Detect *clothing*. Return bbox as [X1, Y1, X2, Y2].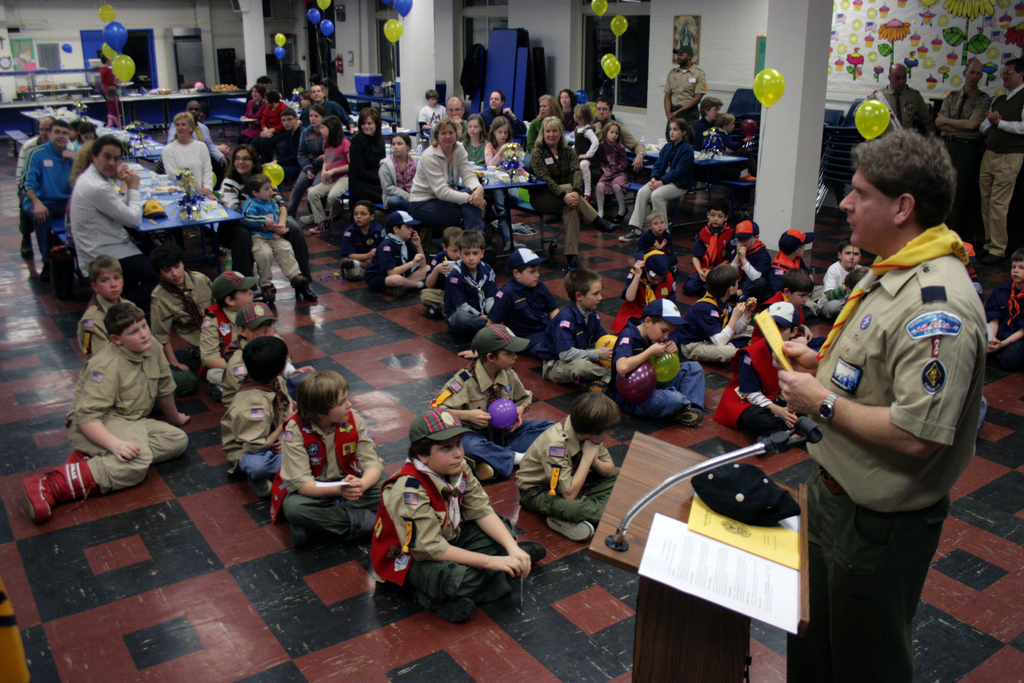
[938, 92, 991, 213].
